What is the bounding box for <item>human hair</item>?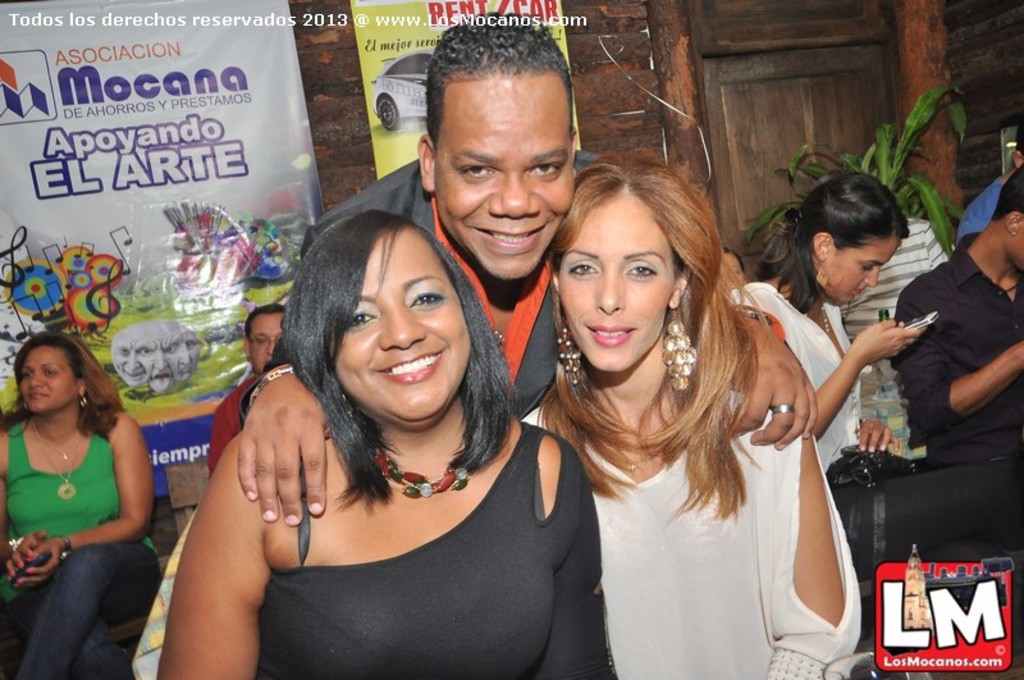
[0, 329, 131, 441].
